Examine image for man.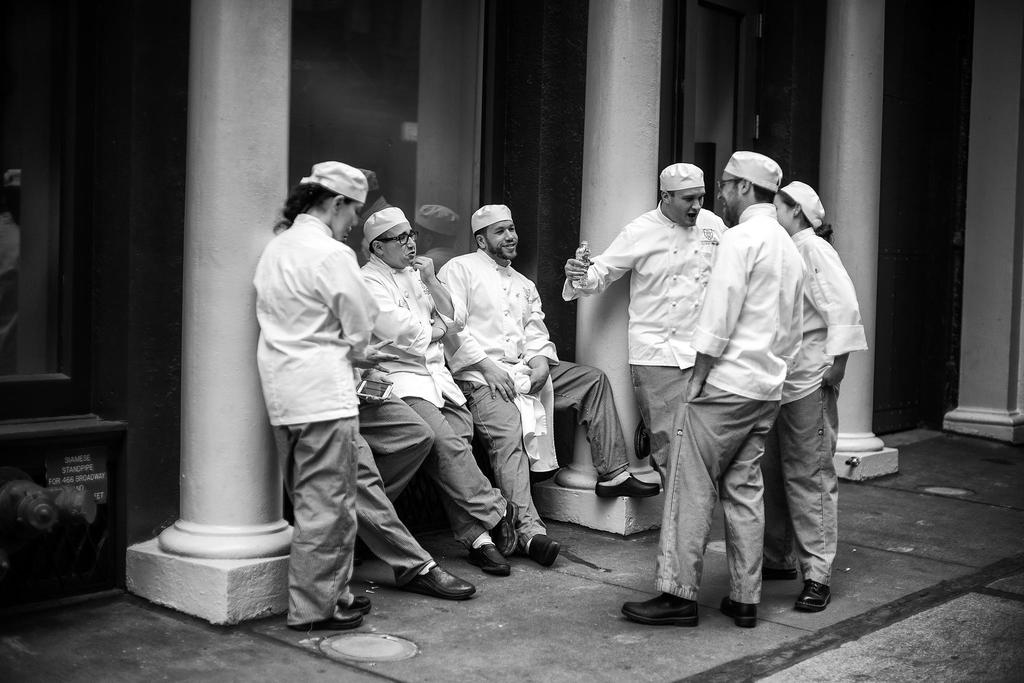
Examination result: pyautogui.locateOnScreen(360, 204, 518, 577).
